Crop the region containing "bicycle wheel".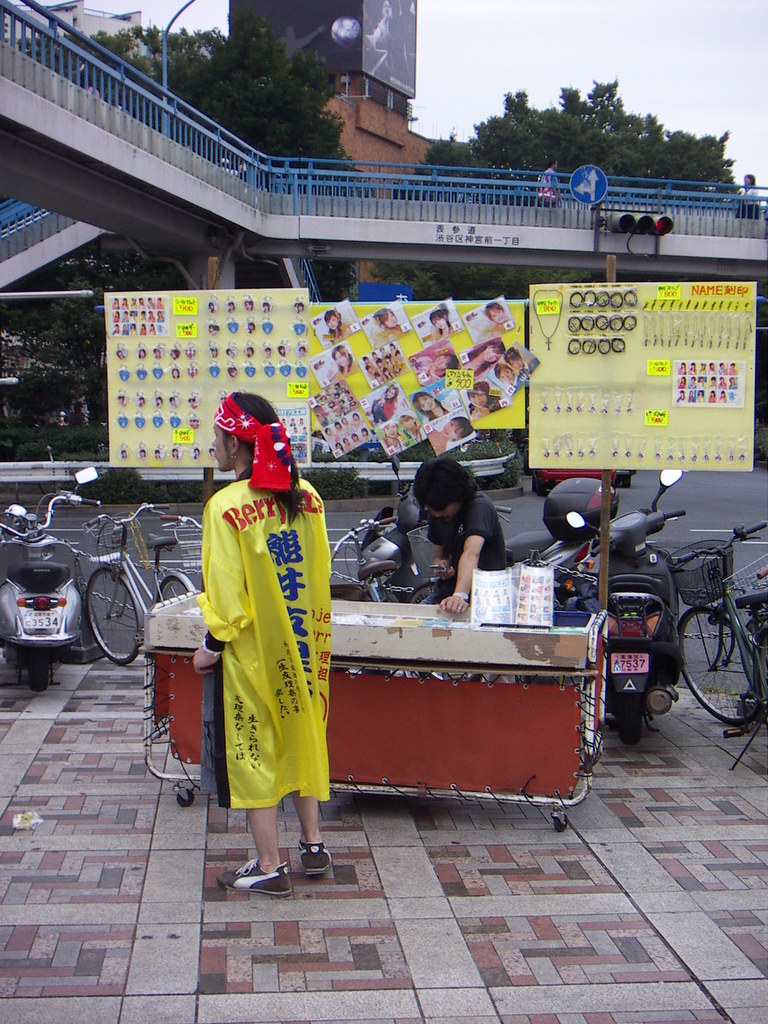
Crop region: 82,566,141,663.
